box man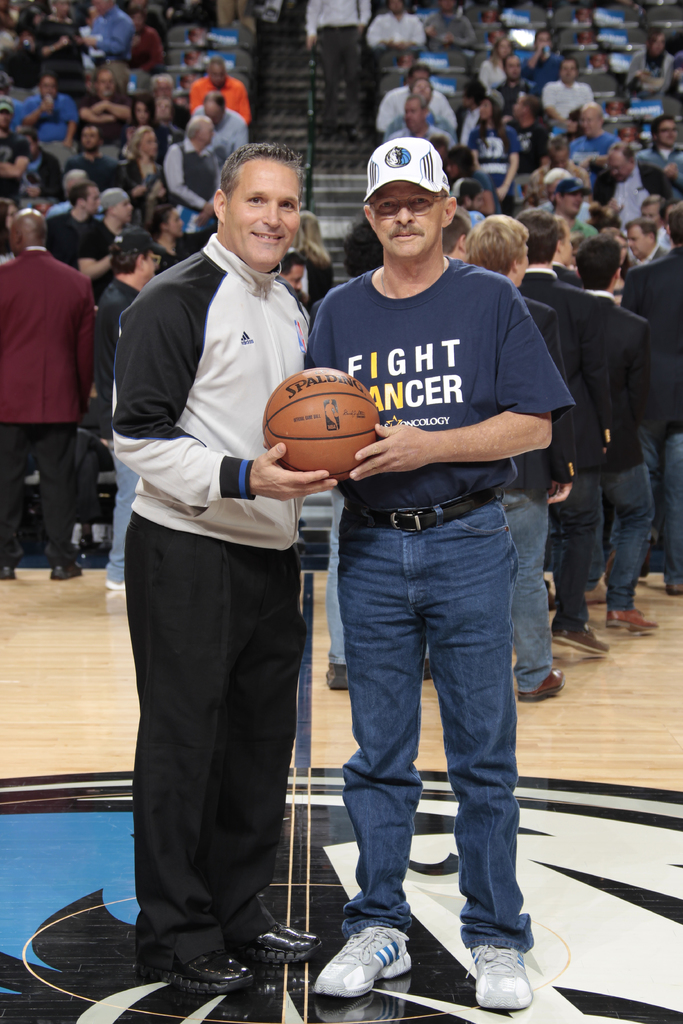
box=[505, 211, 609, 655]
